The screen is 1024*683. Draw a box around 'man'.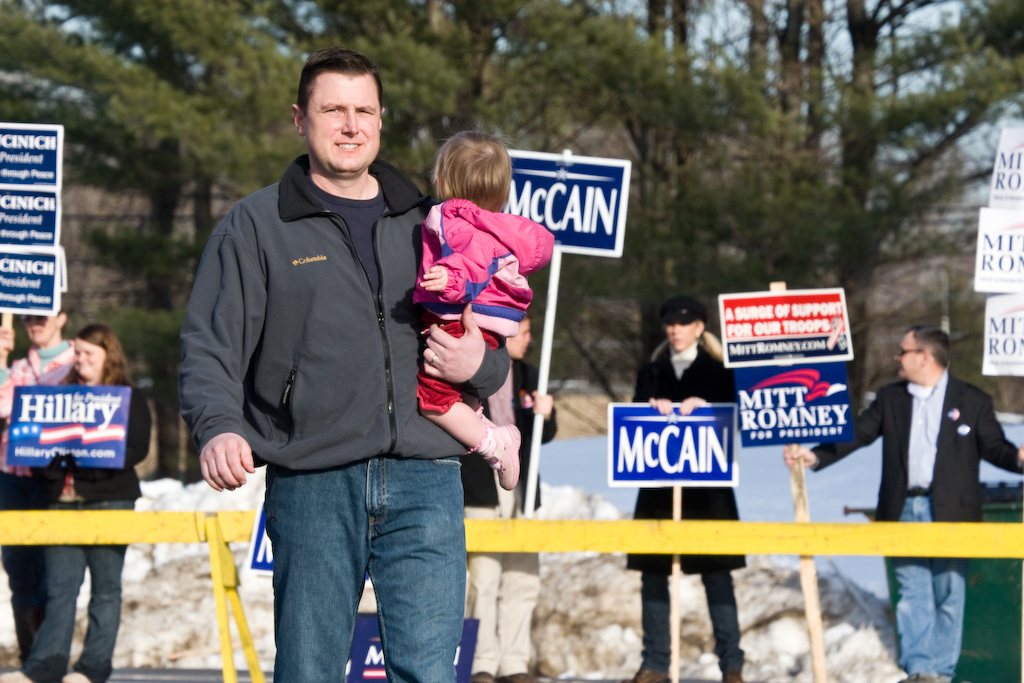
(182, 68, 513, 660).
